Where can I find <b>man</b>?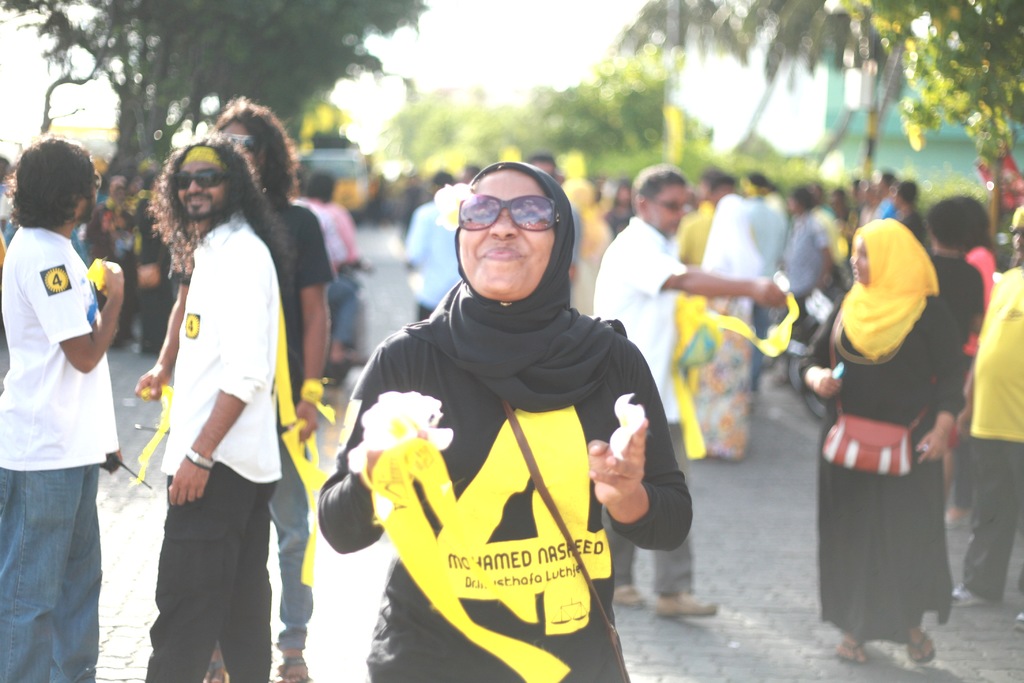
You can find it at rect(0, 134, 124, 682).
